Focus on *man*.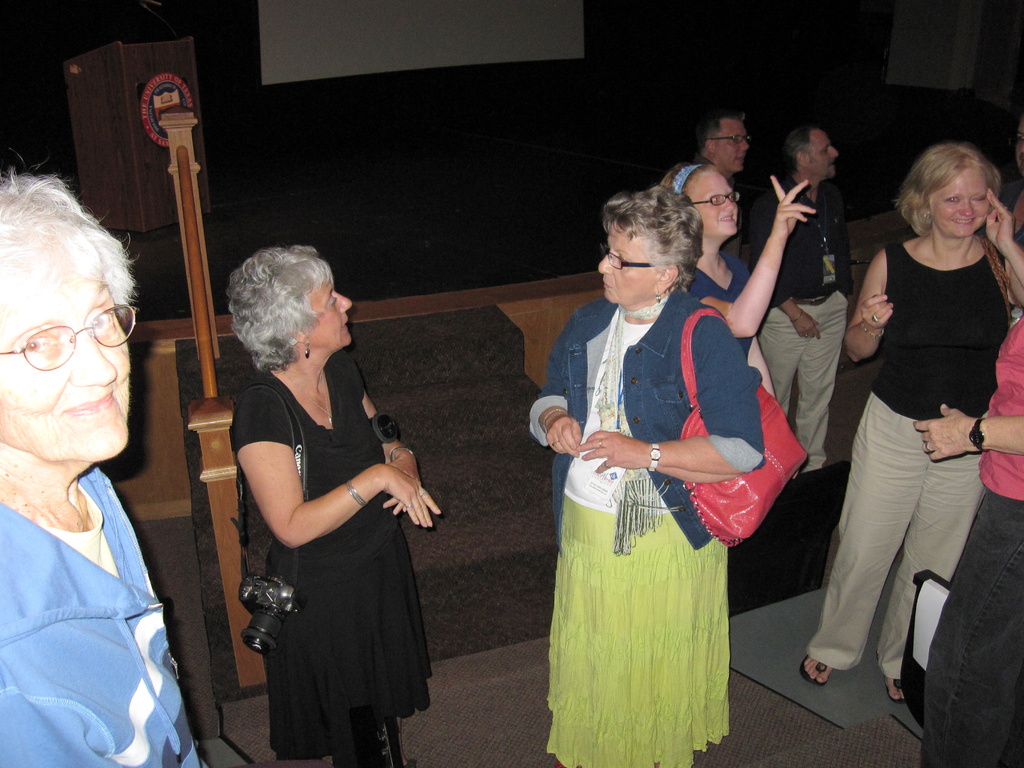
Focused at 739 127 855 472.
